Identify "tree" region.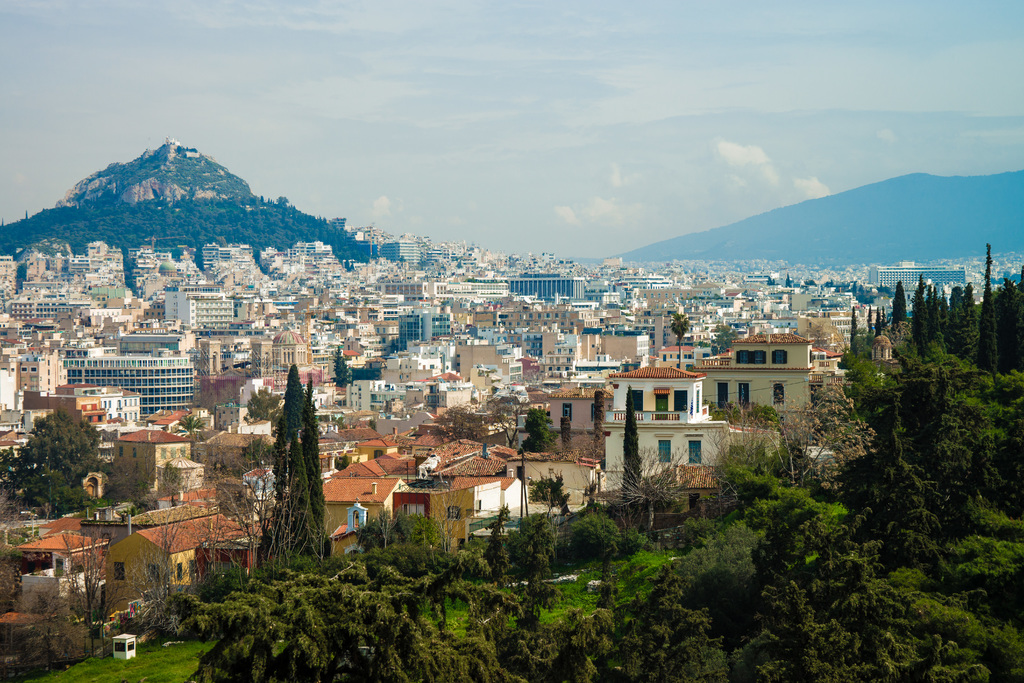
Region: left=175, top=145, right=181, bottom=155.
